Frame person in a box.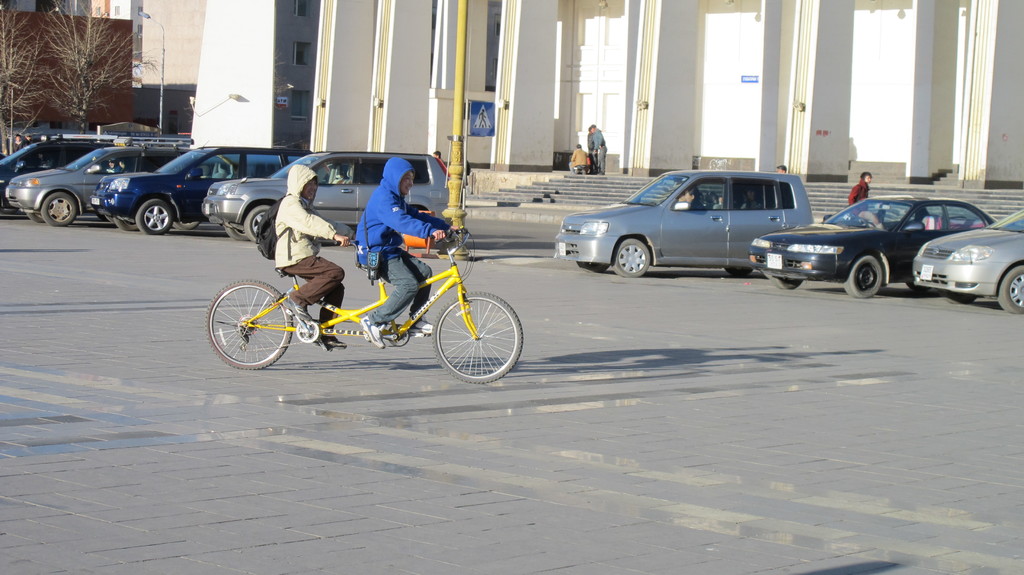
Rect(326, 154, 455, 307).
